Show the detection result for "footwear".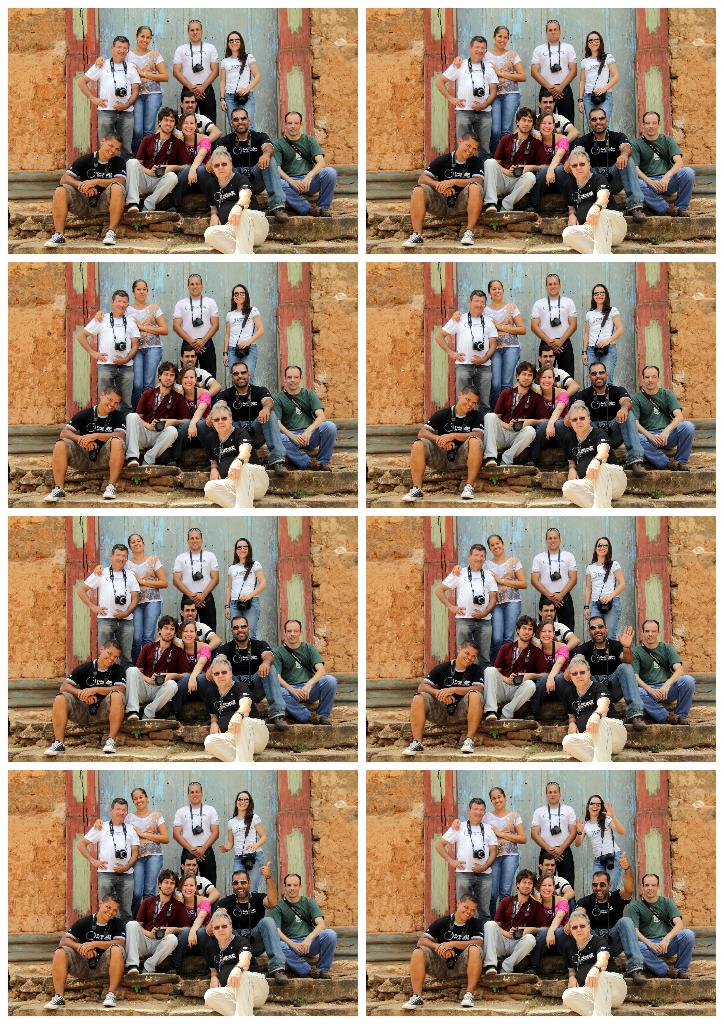
(629,716,645,730).
